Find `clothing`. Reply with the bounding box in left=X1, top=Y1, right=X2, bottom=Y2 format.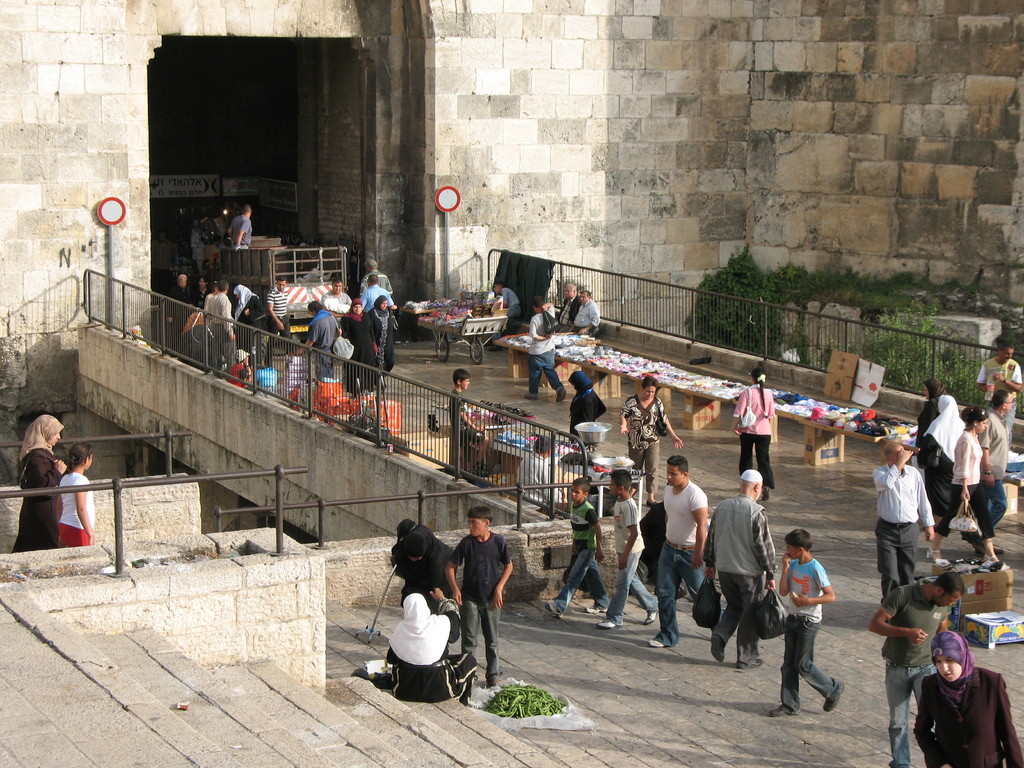
left=449, top=529, right=518, bottom=677.
